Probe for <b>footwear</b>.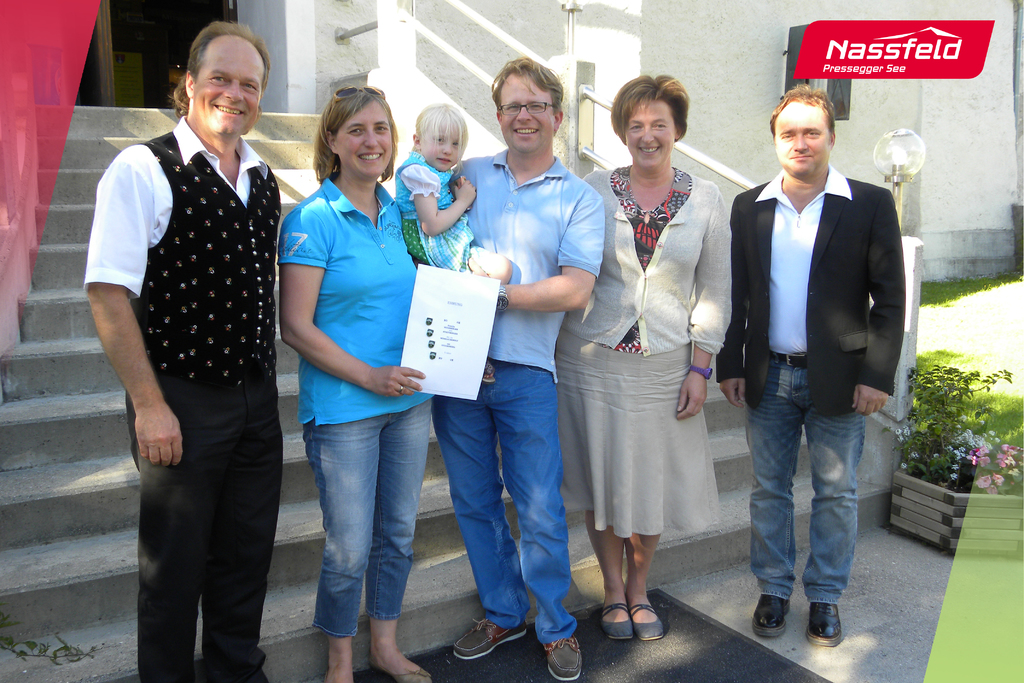
Probe result: detection(634, 600, 666, 641).
